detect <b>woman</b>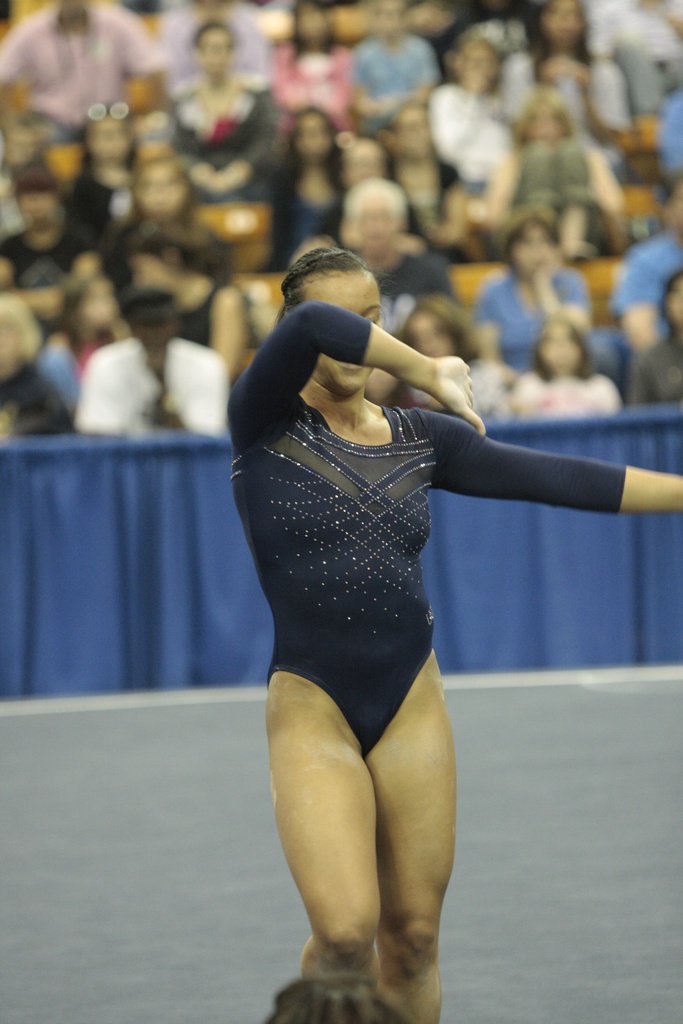
<region>0, 302, 81, 439</region>
